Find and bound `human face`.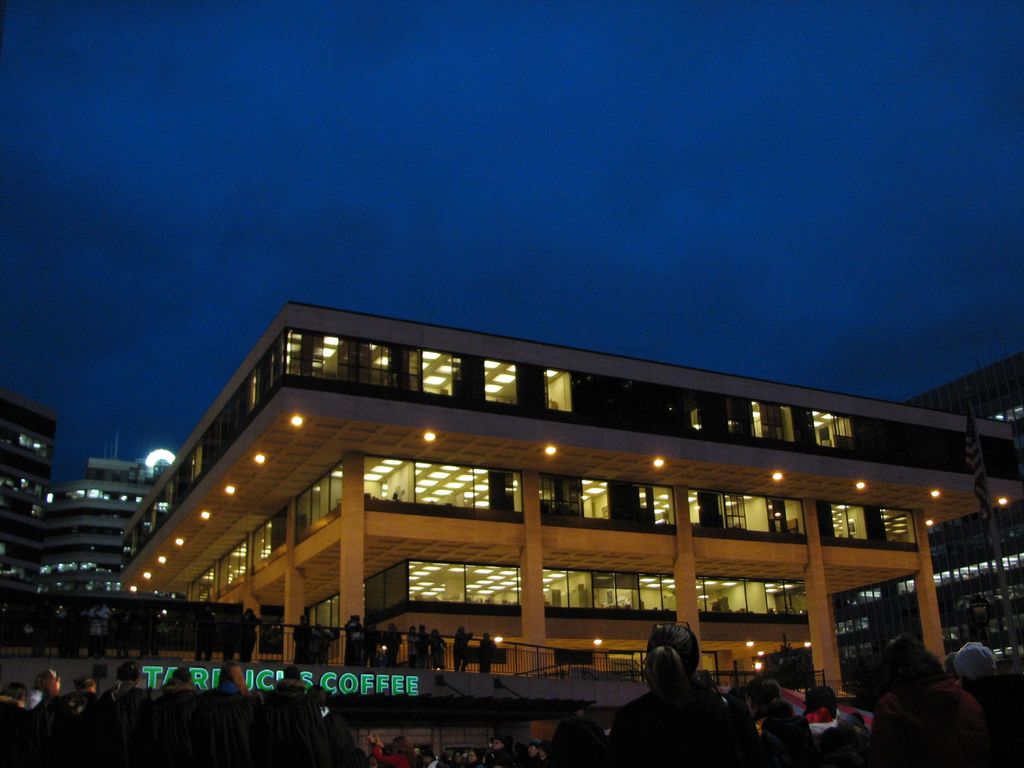
Bound: BBox(527, 744, 536, 758).
